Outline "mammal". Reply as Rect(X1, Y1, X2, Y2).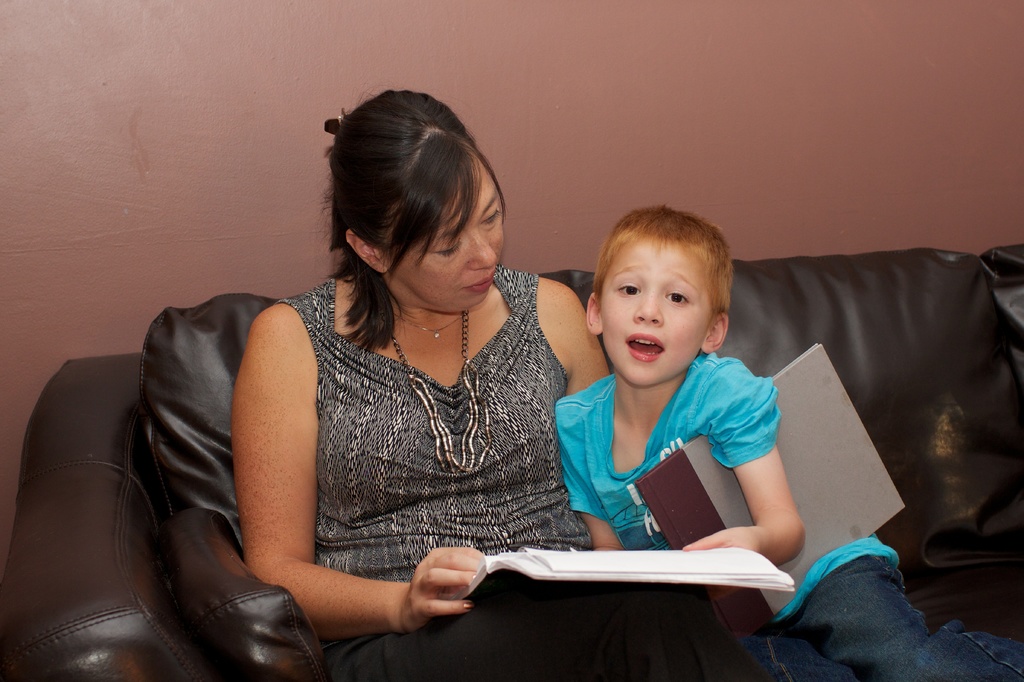
Rect(556, 203, 1023, 681).
